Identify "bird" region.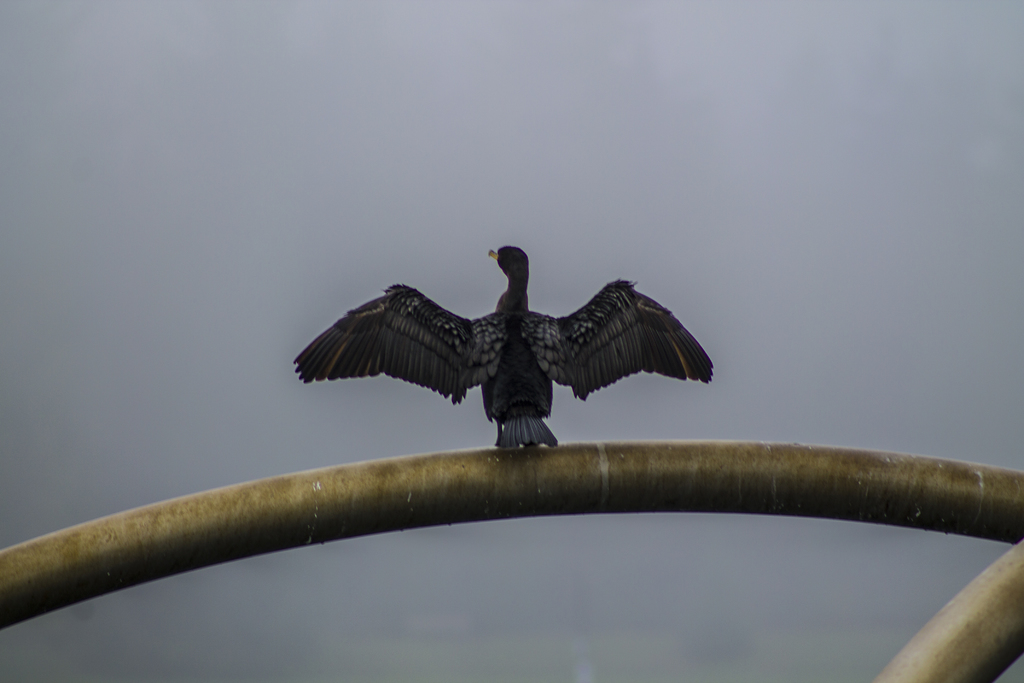
Region: 300, 245, 695, 452.
